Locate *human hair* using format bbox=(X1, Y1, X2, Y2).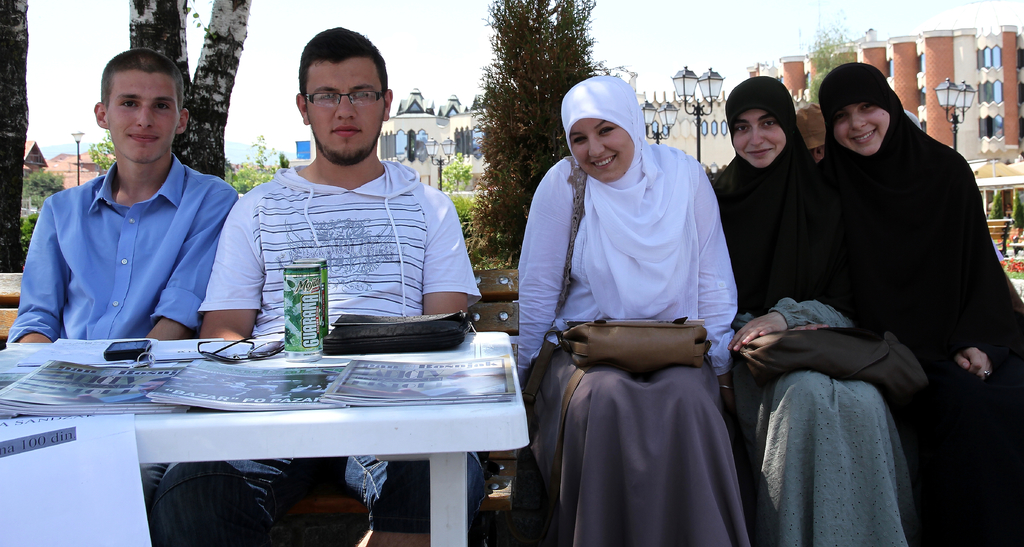
bbox=(284, 26, 385, 141).
